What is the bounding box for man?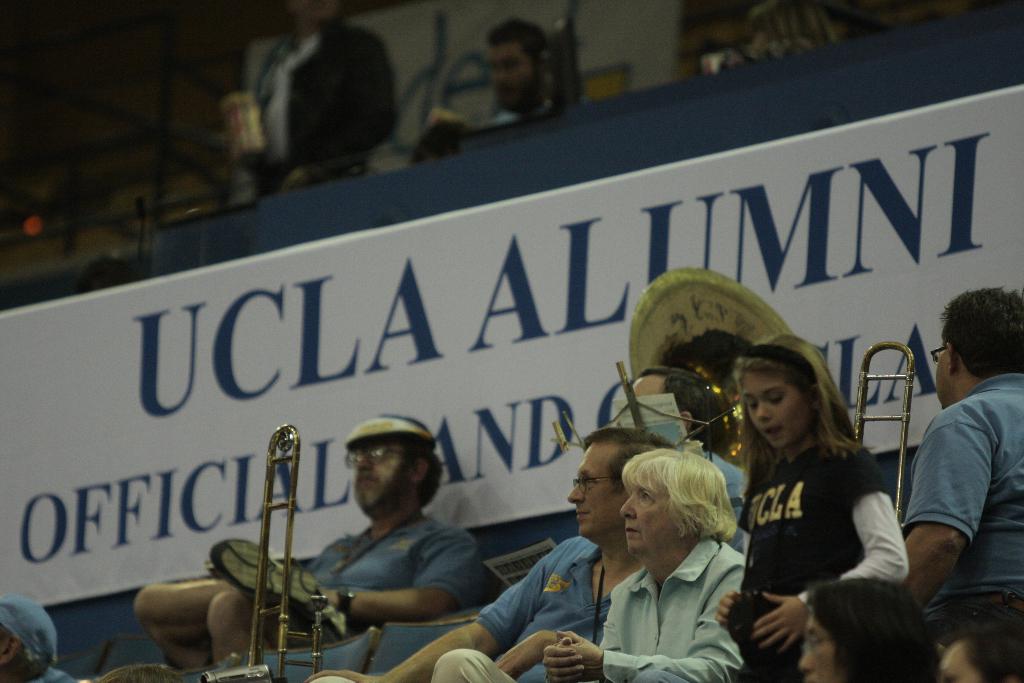
bbox=[131, 413, 504, 680].
